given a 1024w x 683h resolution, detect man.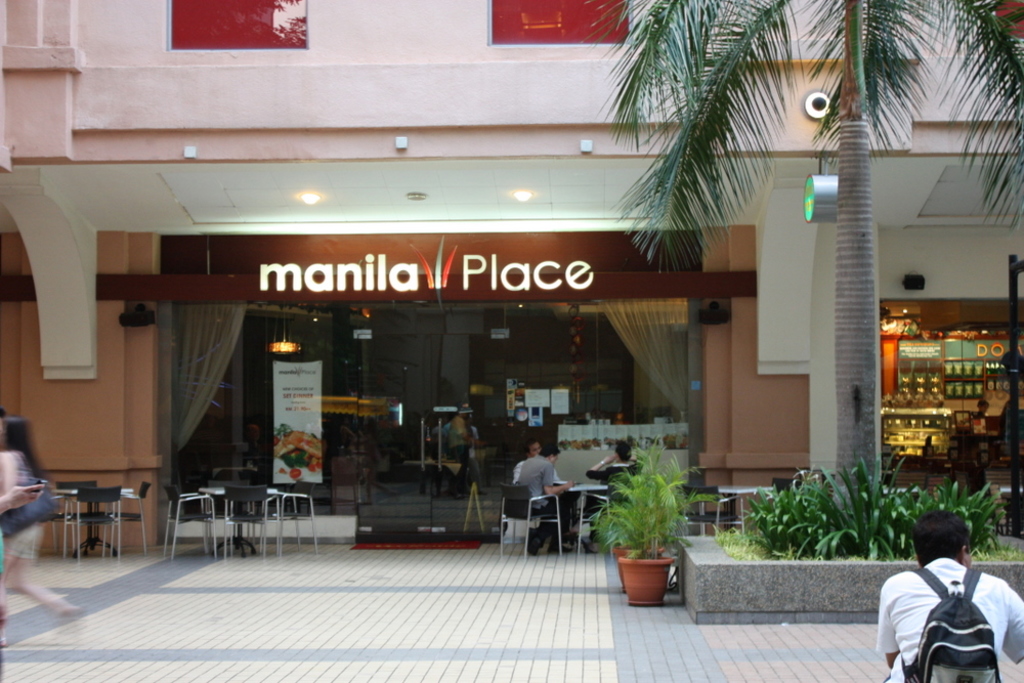
{"left": 514, "top": 430, "right": 575, "bottom": 518}.
